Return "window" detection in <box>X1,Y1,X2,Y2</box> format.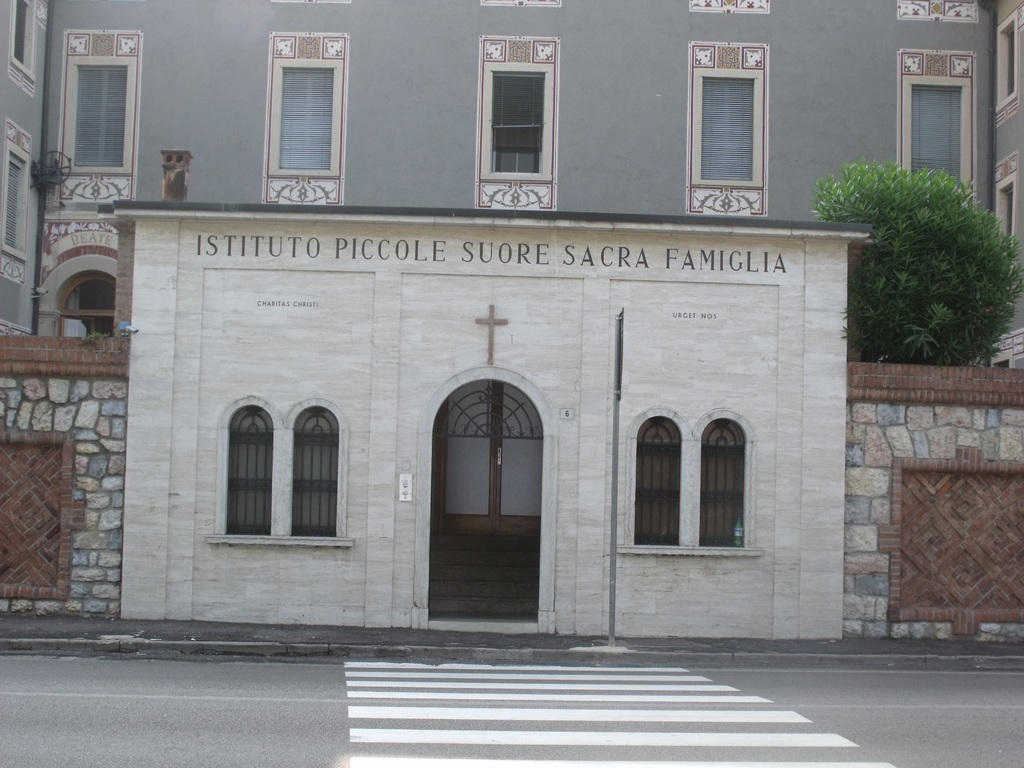
<box>995,10,1021,115</box>.
